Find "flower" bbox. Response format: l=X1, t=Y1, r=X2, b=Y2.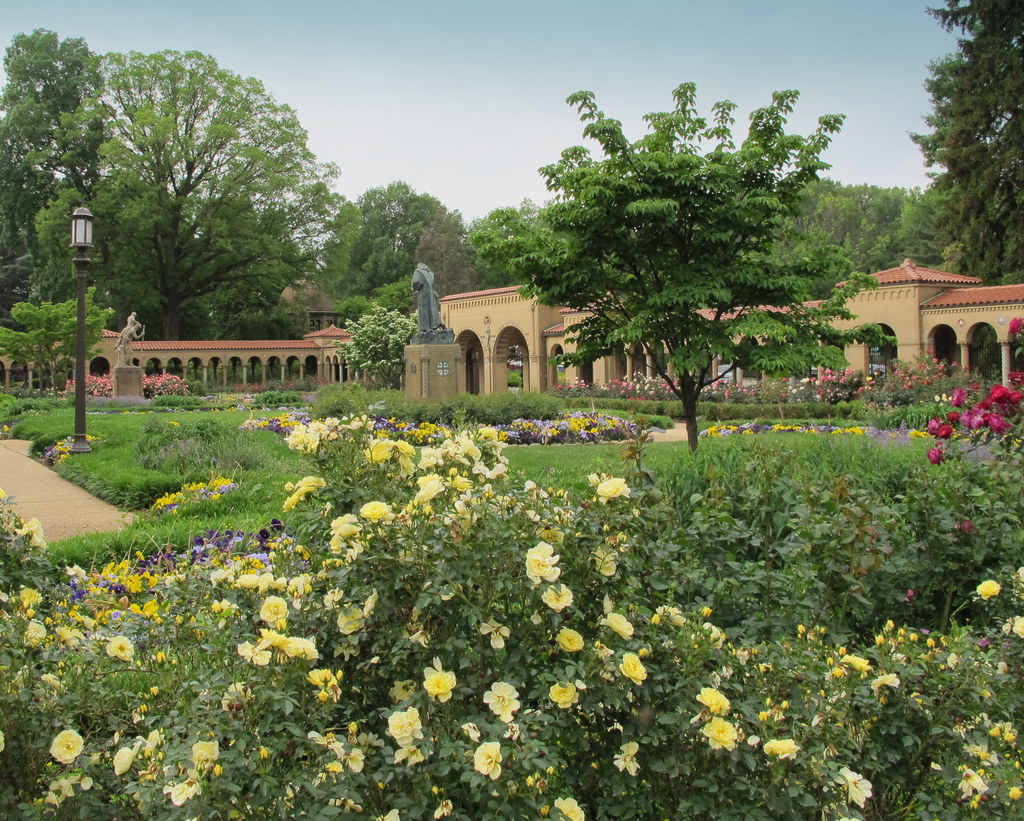
l=323, t=760, r=342, b=774.
